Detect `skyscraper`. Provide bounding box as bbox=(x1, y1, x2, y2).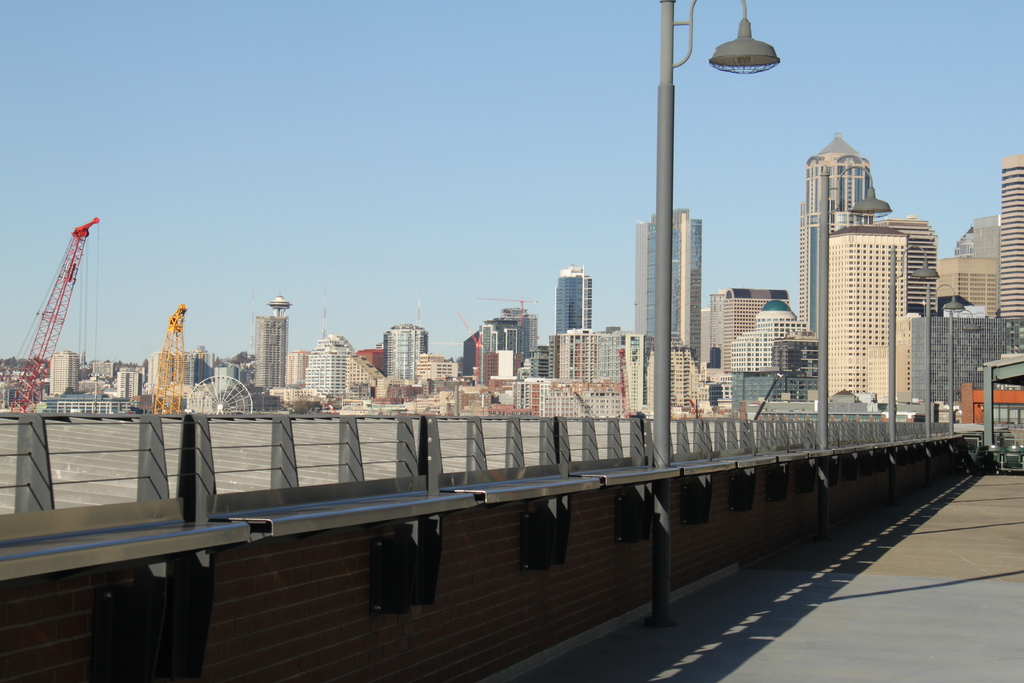
bbox=(953, 211, 1003, 259).
